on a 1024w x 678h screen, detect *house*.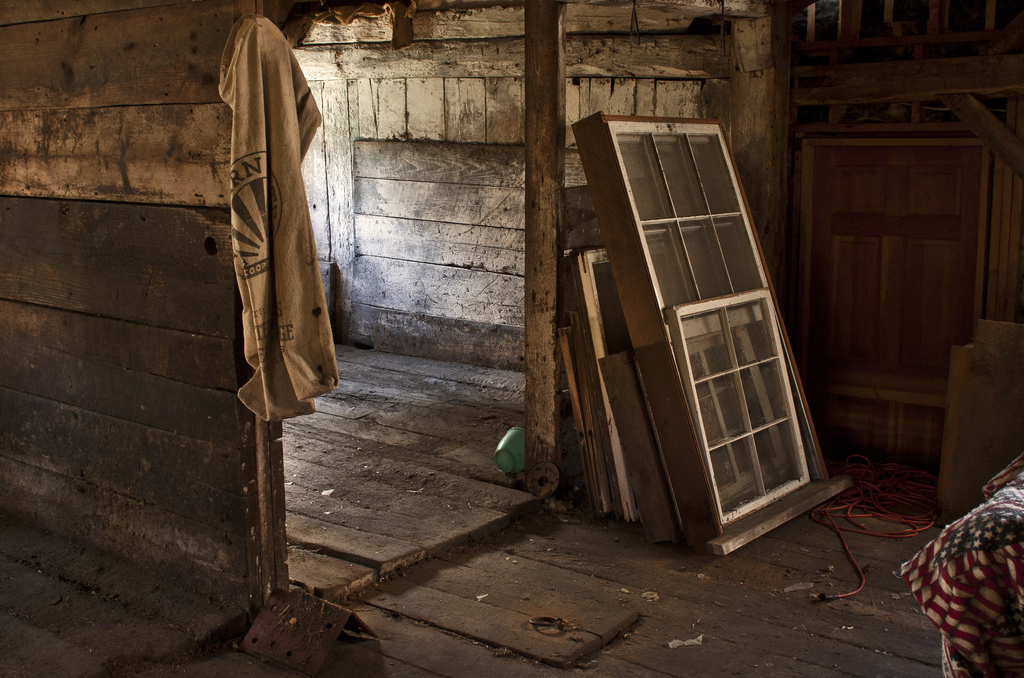
<box>0,0,1023,676</box>.
